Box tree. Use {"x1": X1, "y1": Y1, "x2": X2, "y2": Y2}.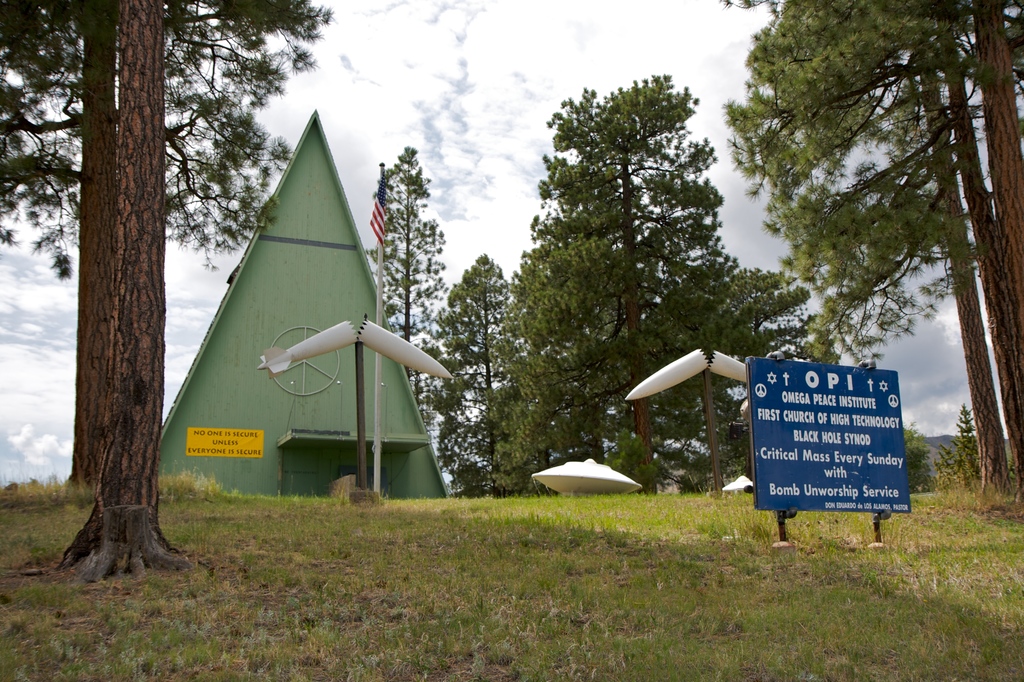
{"x1": 646, "y1": 264, "x2": 819, "y2": 502}.
